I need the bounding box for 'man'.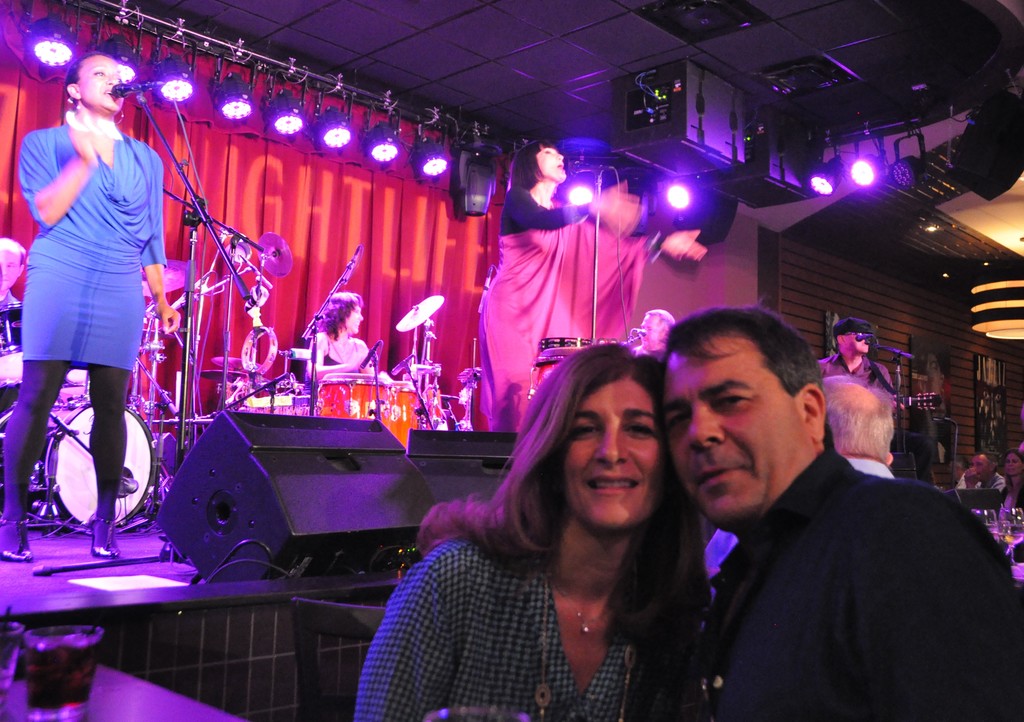
Here it is: l=950, t=446, r=1010, b=497.
